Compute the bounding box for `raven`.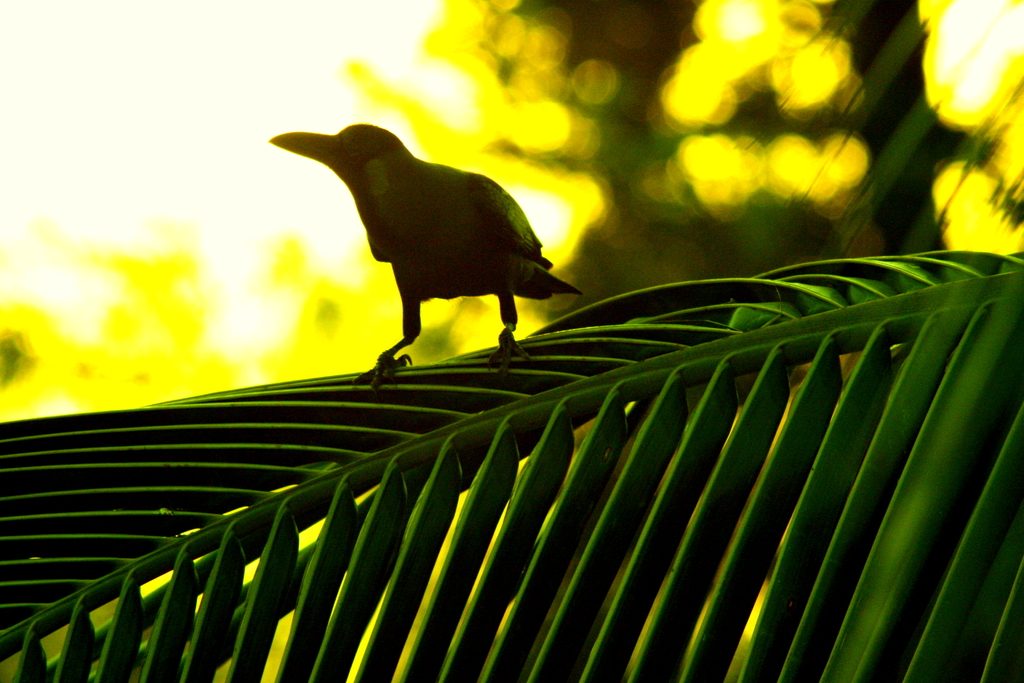
left=264, top=119, right=599, bottom=370.
